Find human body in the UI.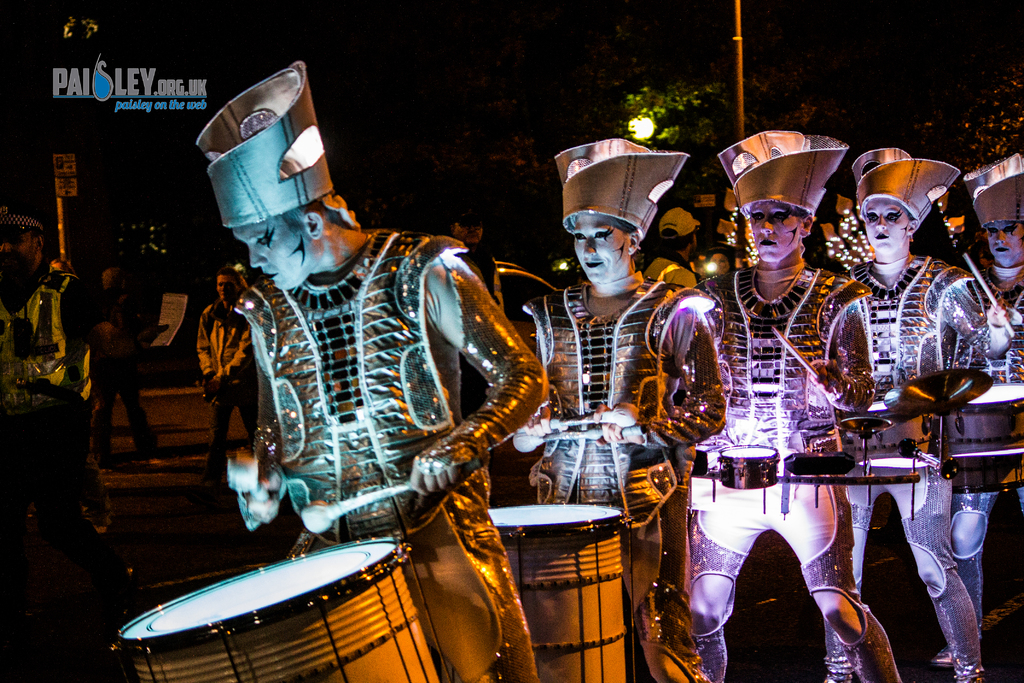
UI element at [504, 261, 730, 682].
